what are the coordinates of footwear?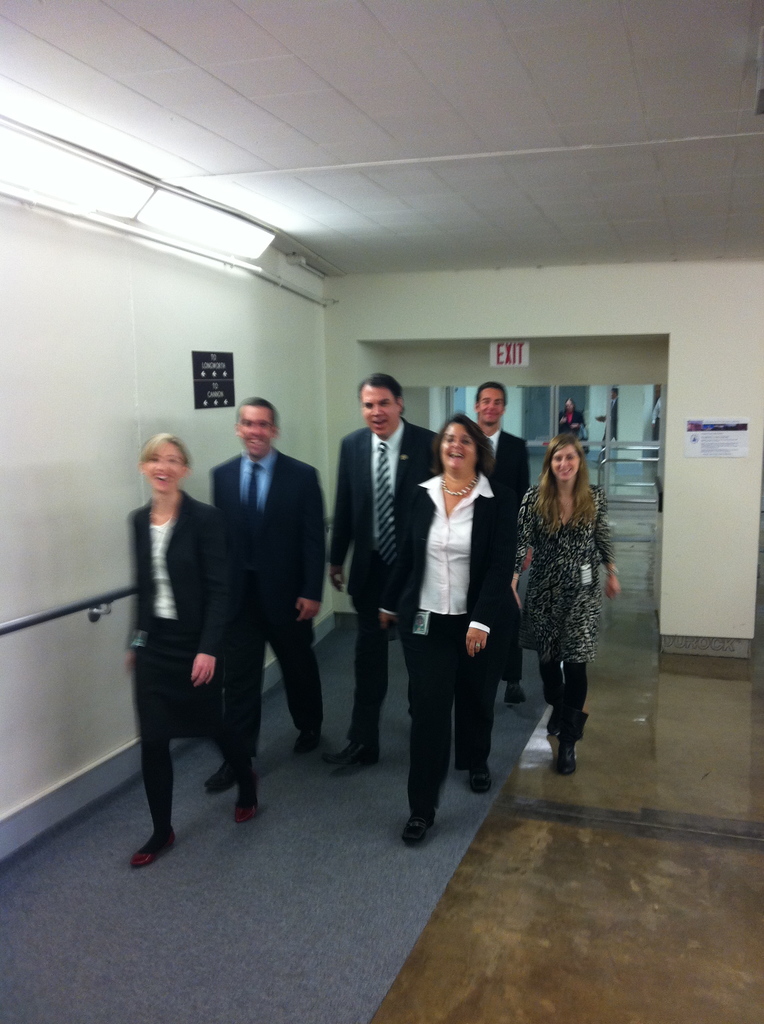
box=[229, 776, 257, 822].
